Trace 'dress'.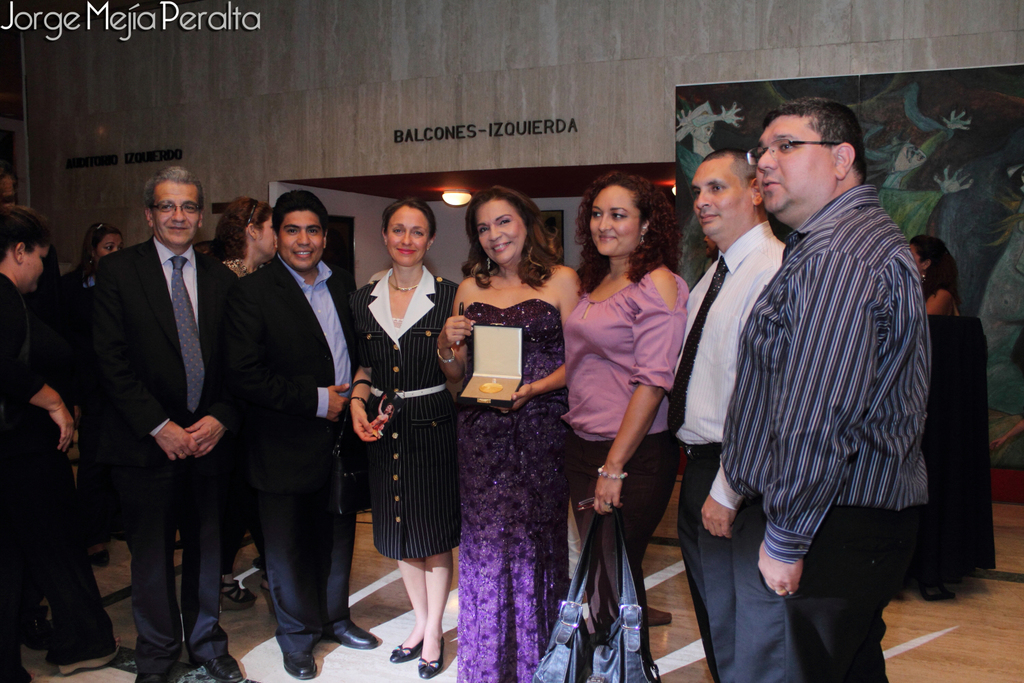
Traced to 351 262 460 562.
